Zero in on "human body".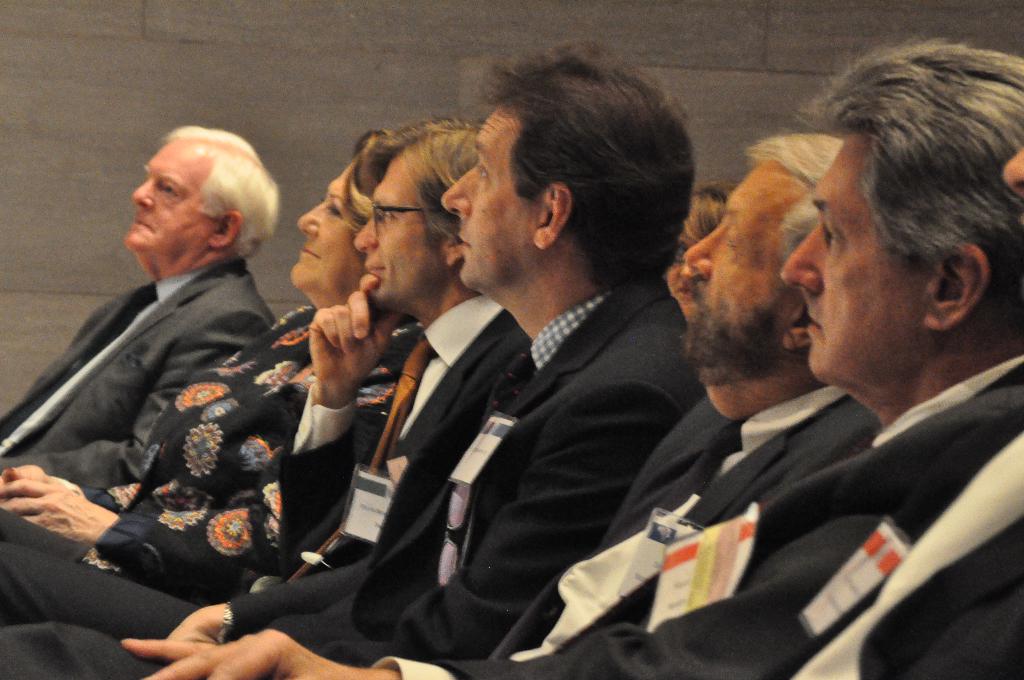
Zeroed in: [0,113,884,679].
